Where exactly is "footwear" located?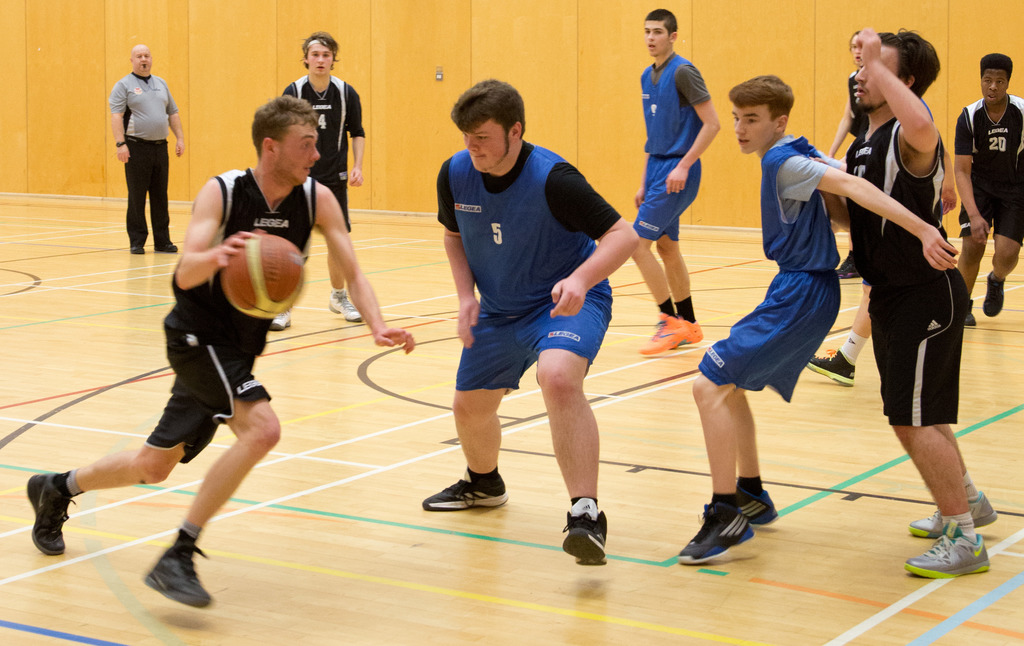
Its bounding box is l=559, t=509, r=607, b=568.
